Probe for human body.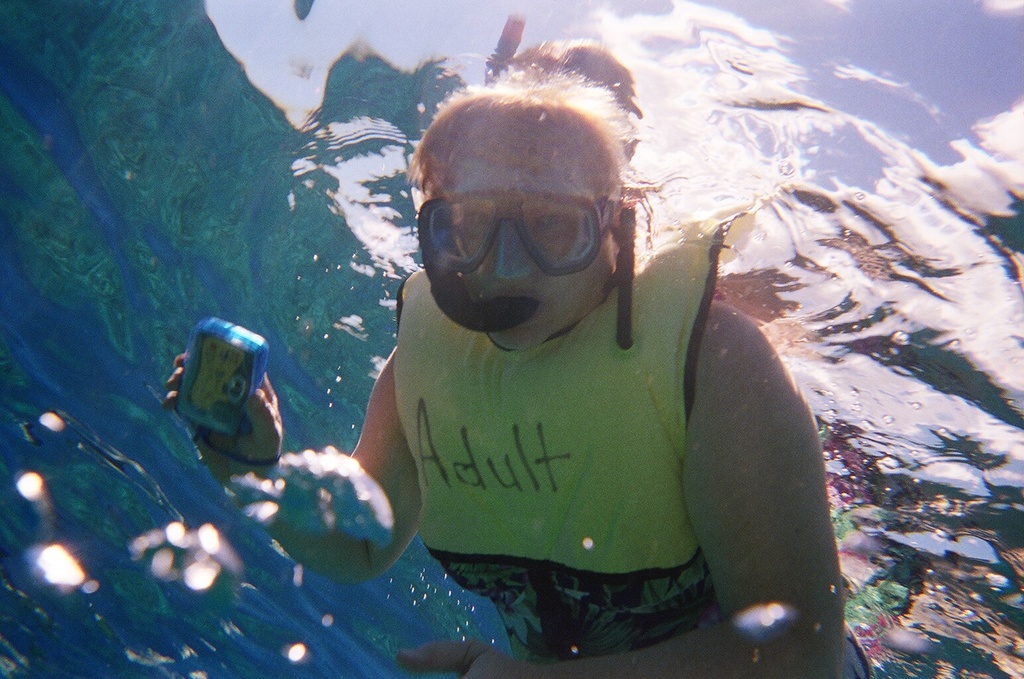
Probe result: (157,35,835,678).
